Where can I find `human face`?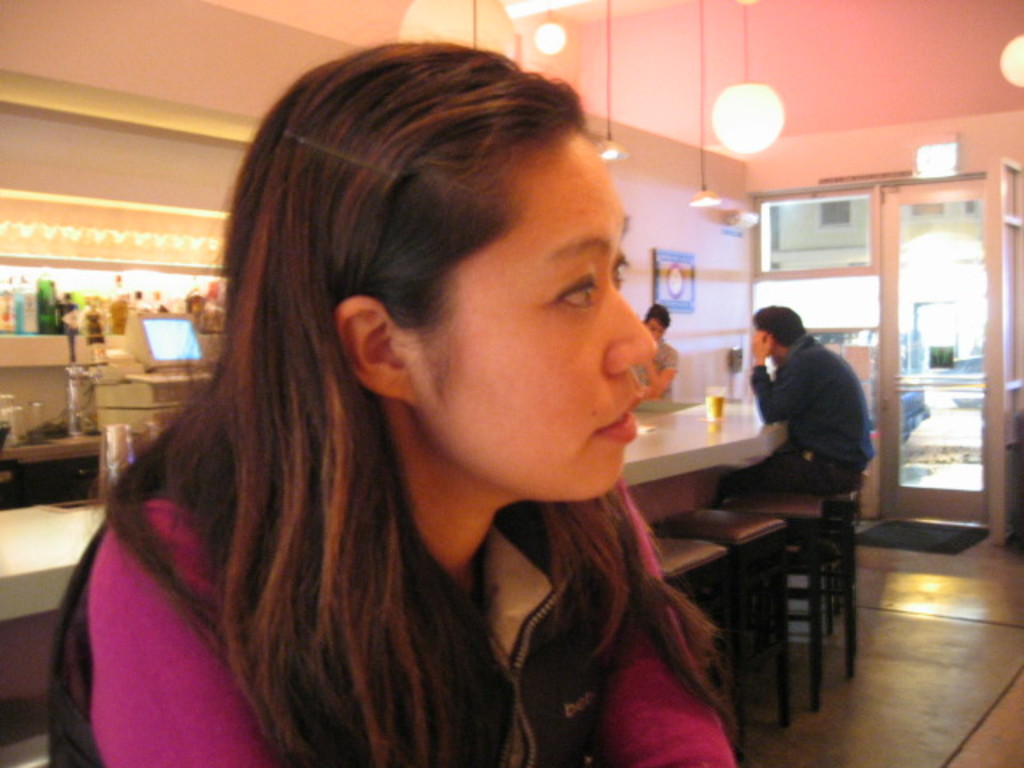
You can find it at [410,131,661,501].
